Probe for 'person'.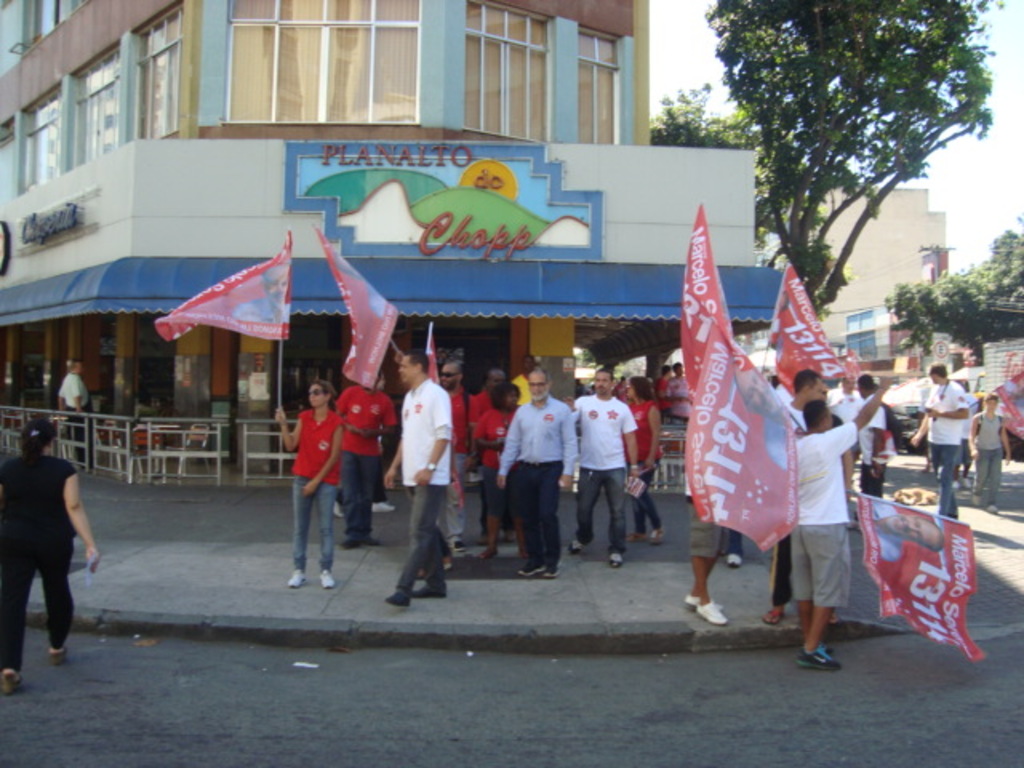
Probe result: <region>0, 413, 83, 677</region>.
